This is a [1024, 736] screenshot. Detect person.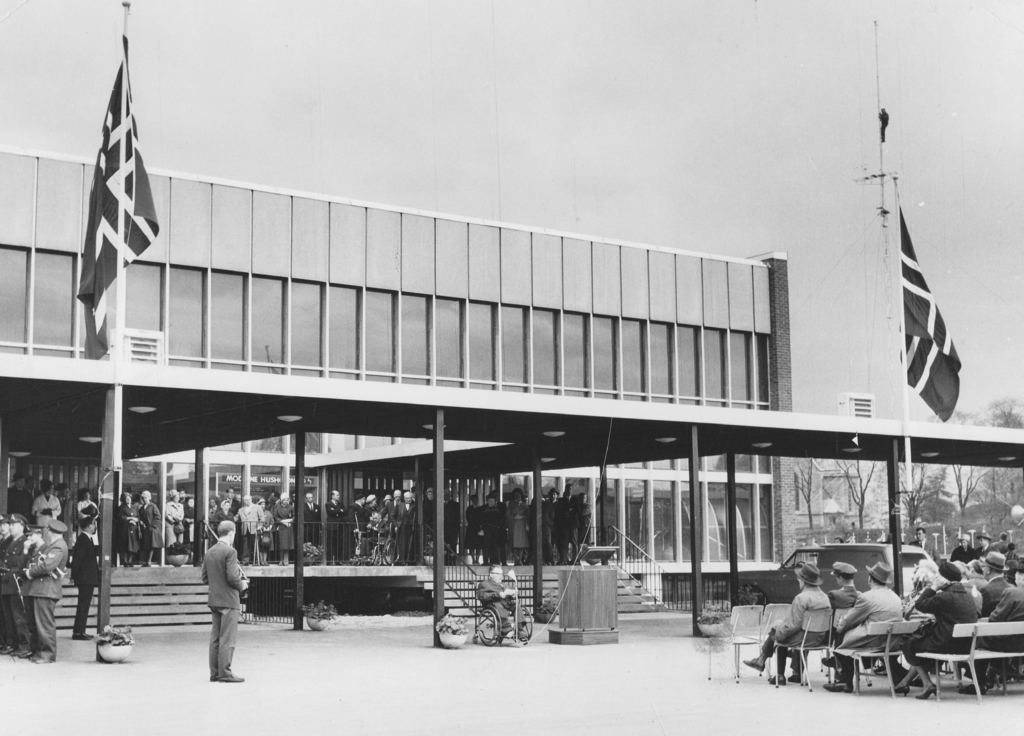
(left=390, top=495, right=419, bottom=558).
